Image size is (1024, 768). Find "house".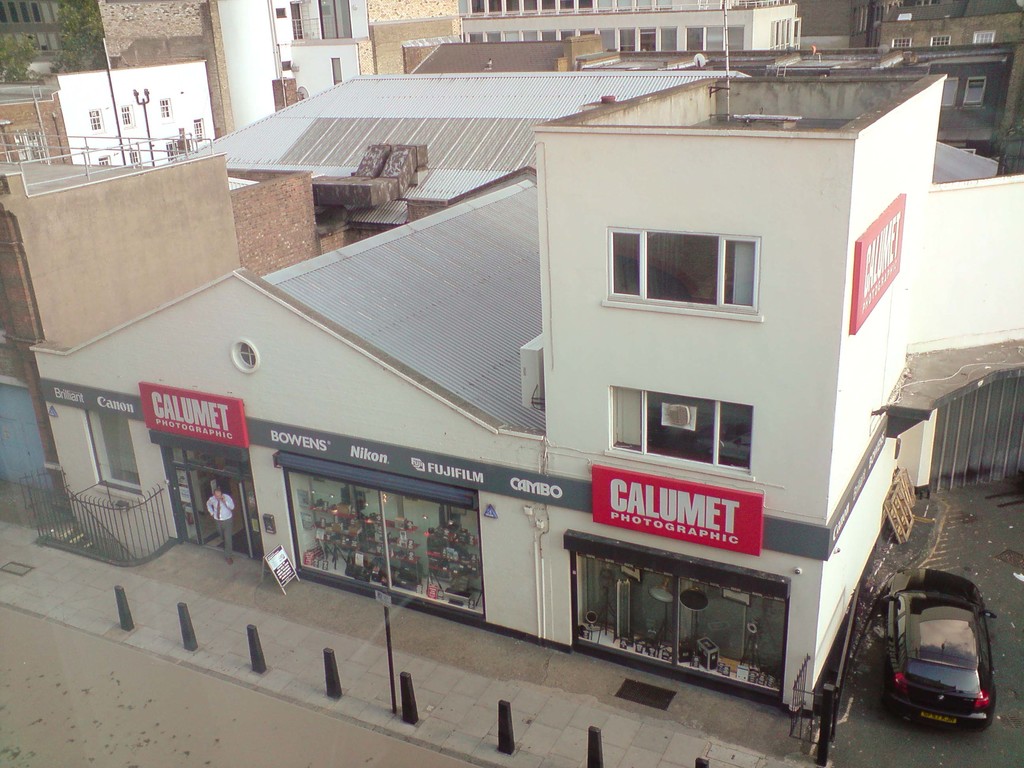
462/4/808/52.
